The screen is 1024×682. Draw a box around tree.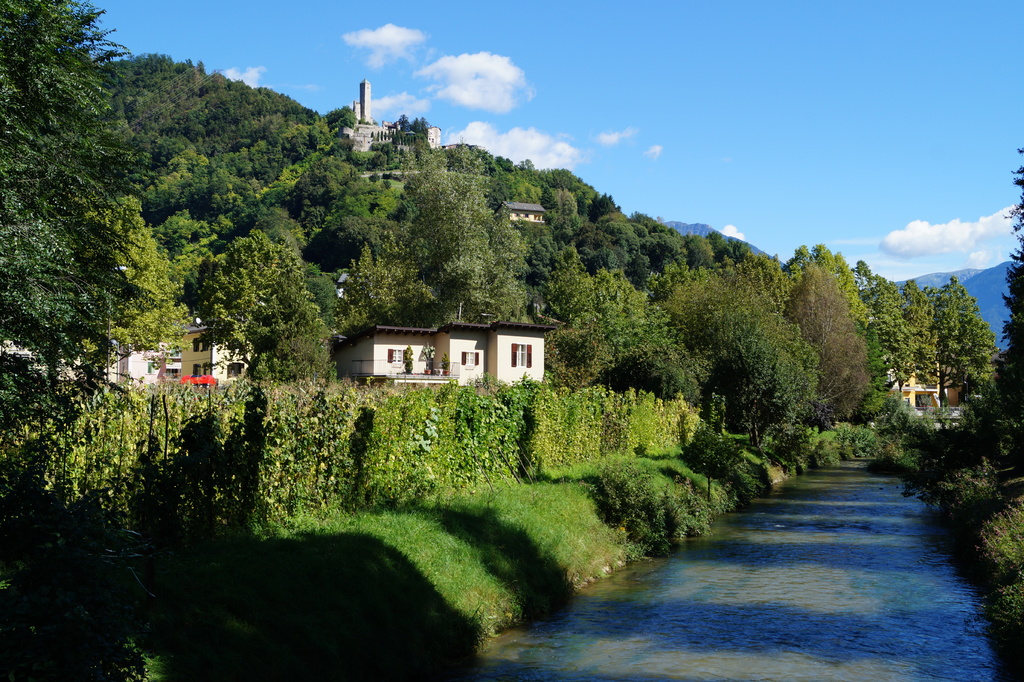
select_region(769, 266, 876, 438).
